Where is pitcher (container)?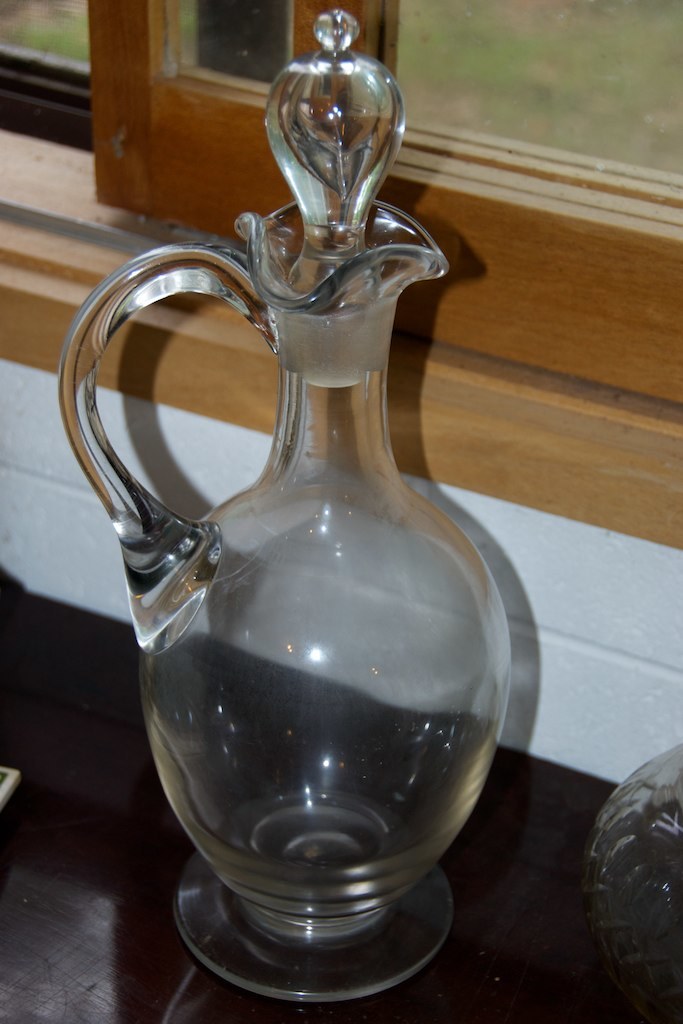
pyautogui.locateOnScreen(61, 14, 510, 1000).
